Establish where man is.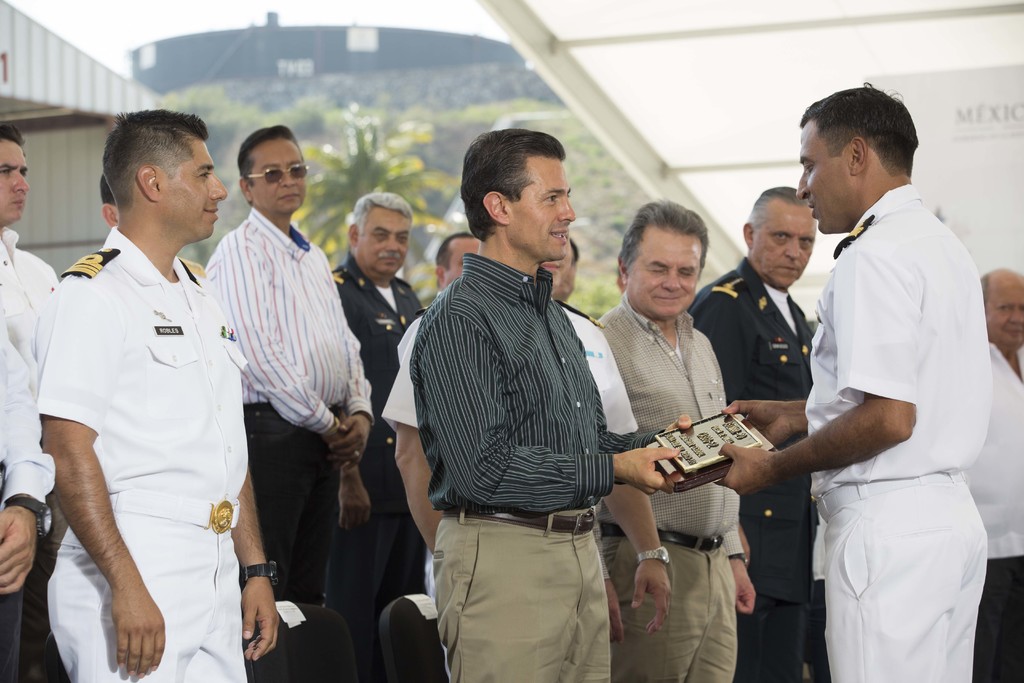
Established at {"x1": 593, "y1": 198, "x2": 755, "y2": 682}.
